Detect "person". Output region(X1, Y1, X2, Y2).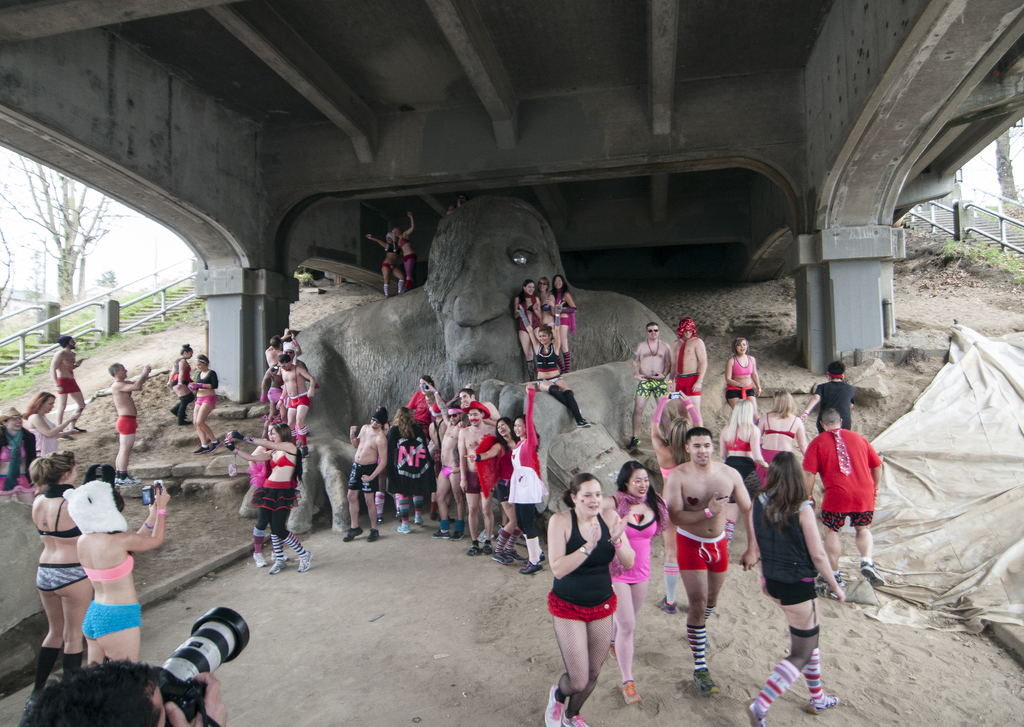
region(188, 355, 218, 452).
